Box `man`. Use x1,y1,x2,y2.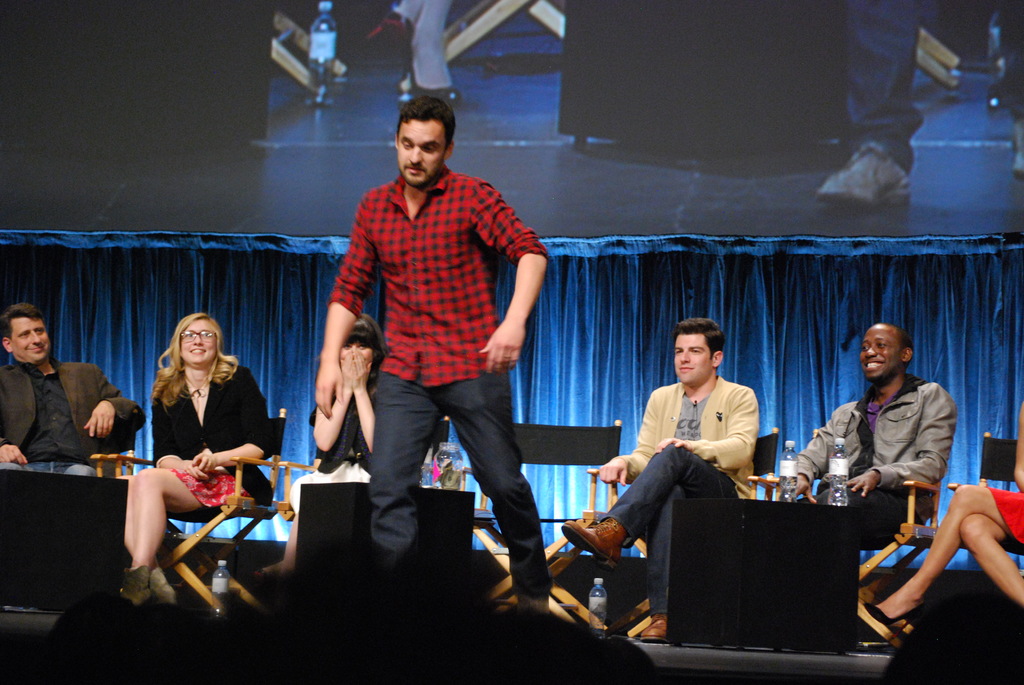
327,106,547,620.
